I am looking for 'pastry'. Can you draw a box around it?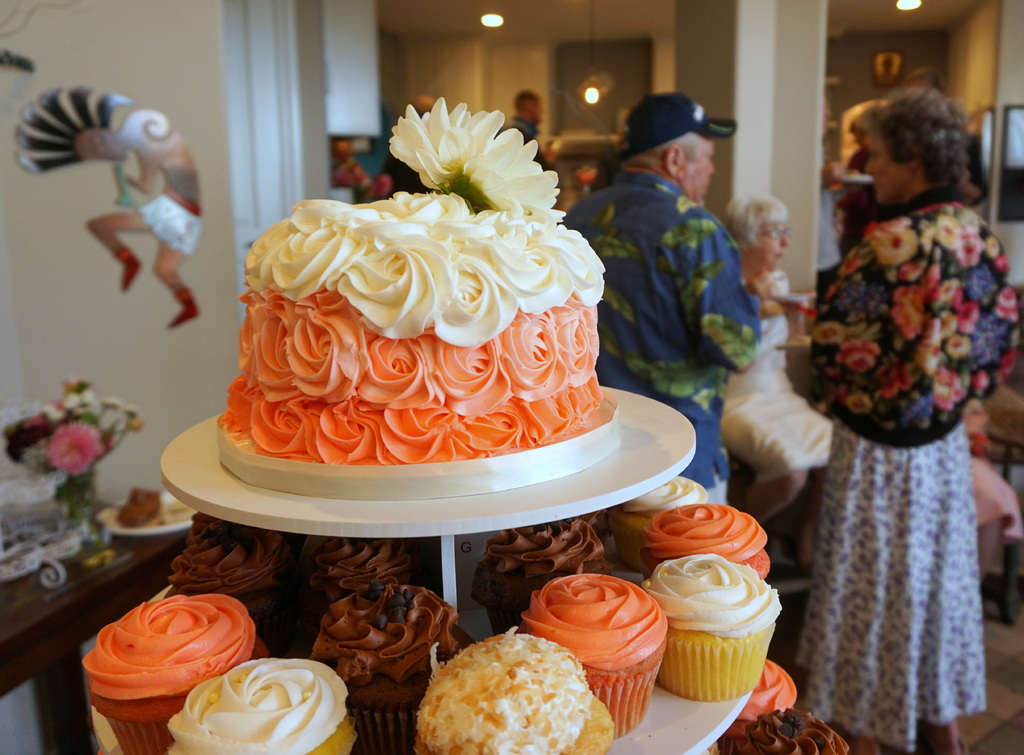
Sure, the bounding box is <bbox>479, 520, 621, 624</bbox>.
